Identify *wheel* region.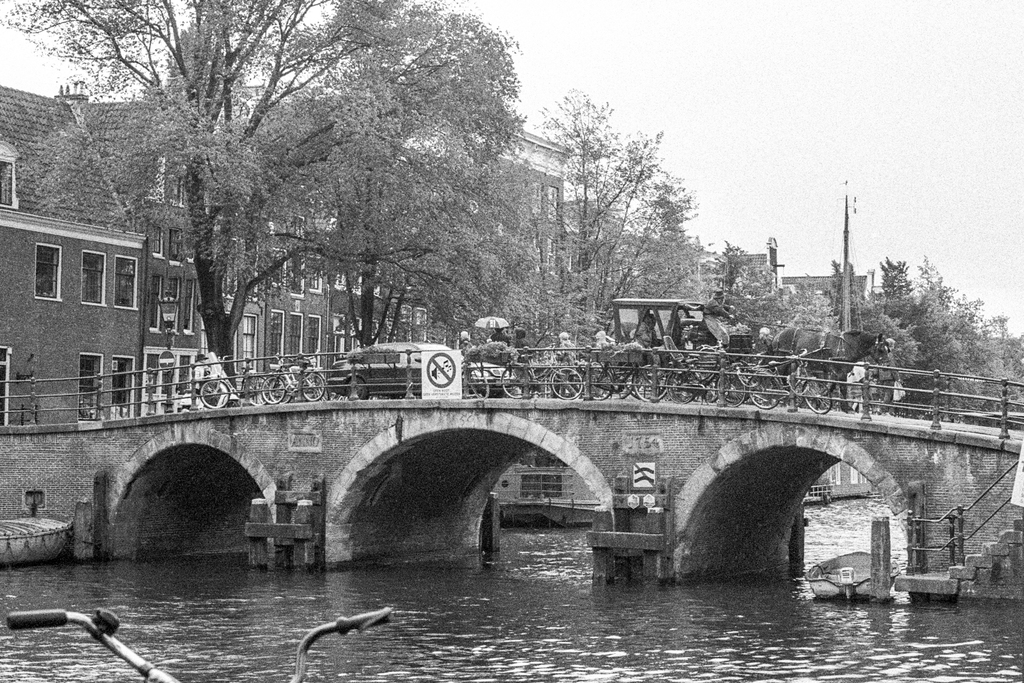
Region: rect(240, 375, 266, 405).
